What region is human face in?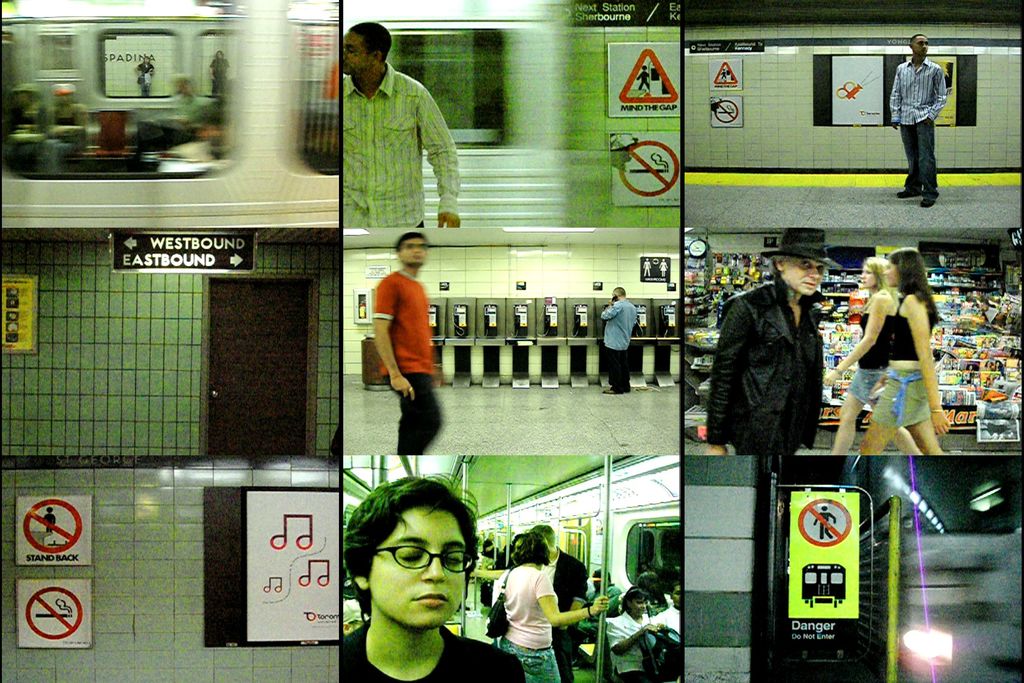
860, 267, 875, 288.
